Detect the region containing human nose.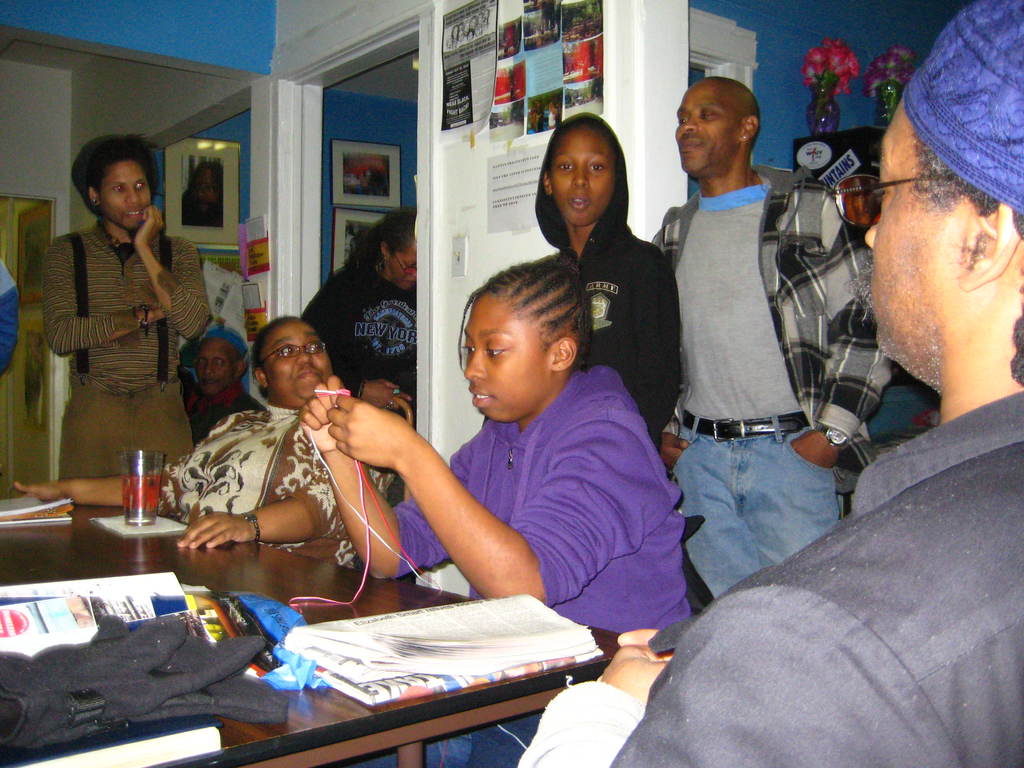
684 117 697 131.
